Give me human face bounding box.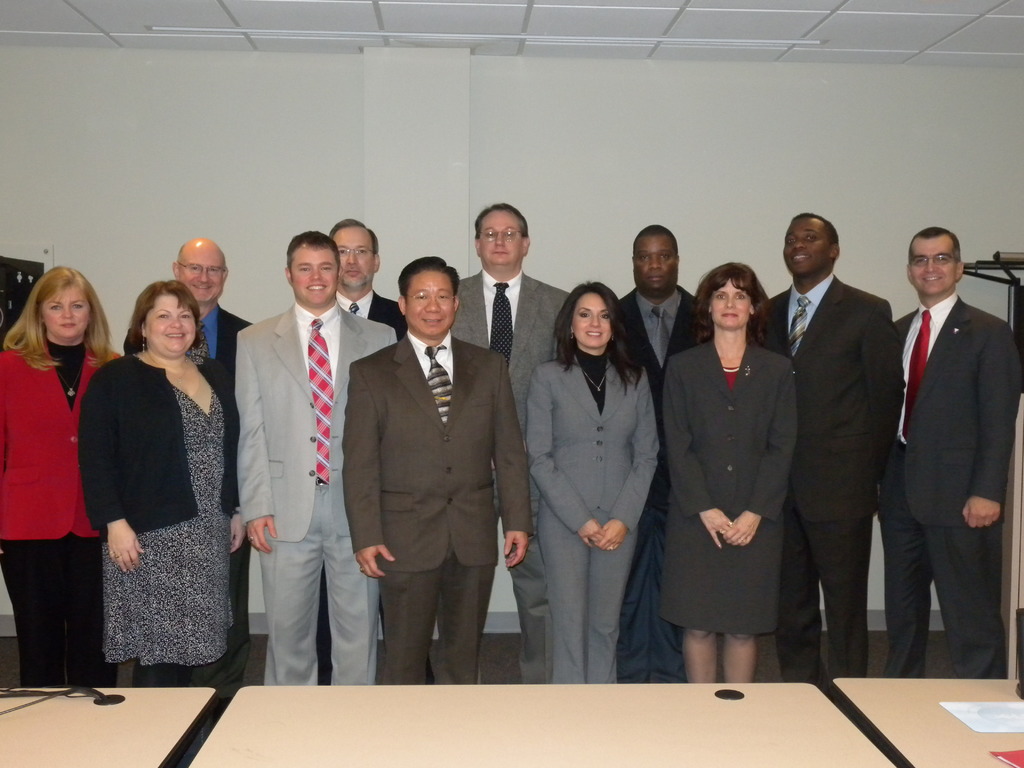
bbox=[911, 239, 956, 293].
